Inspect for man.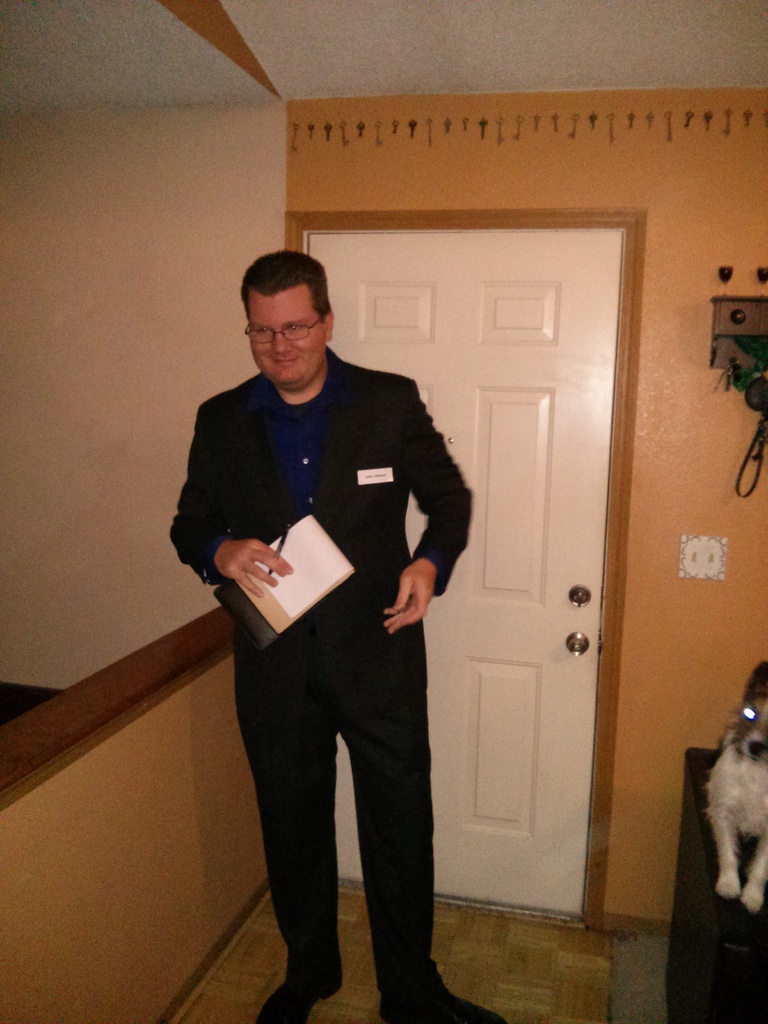
Inspection: (177, 243, 491, 986).
